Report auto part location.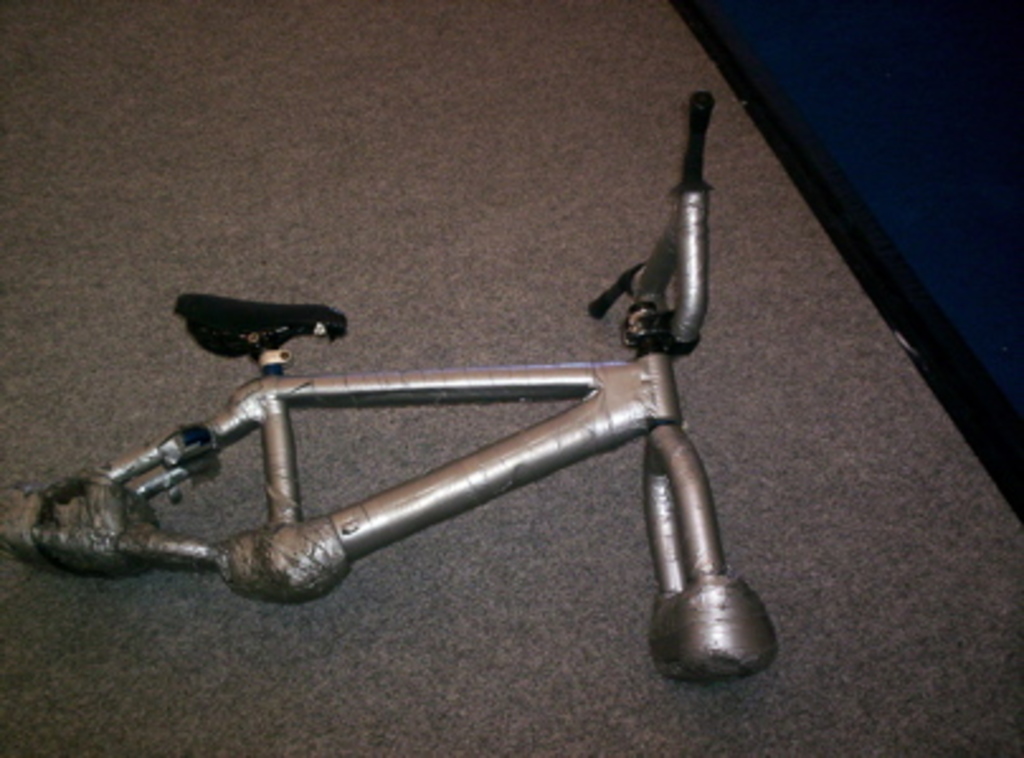
Report: 0, 86, 796, 690.
